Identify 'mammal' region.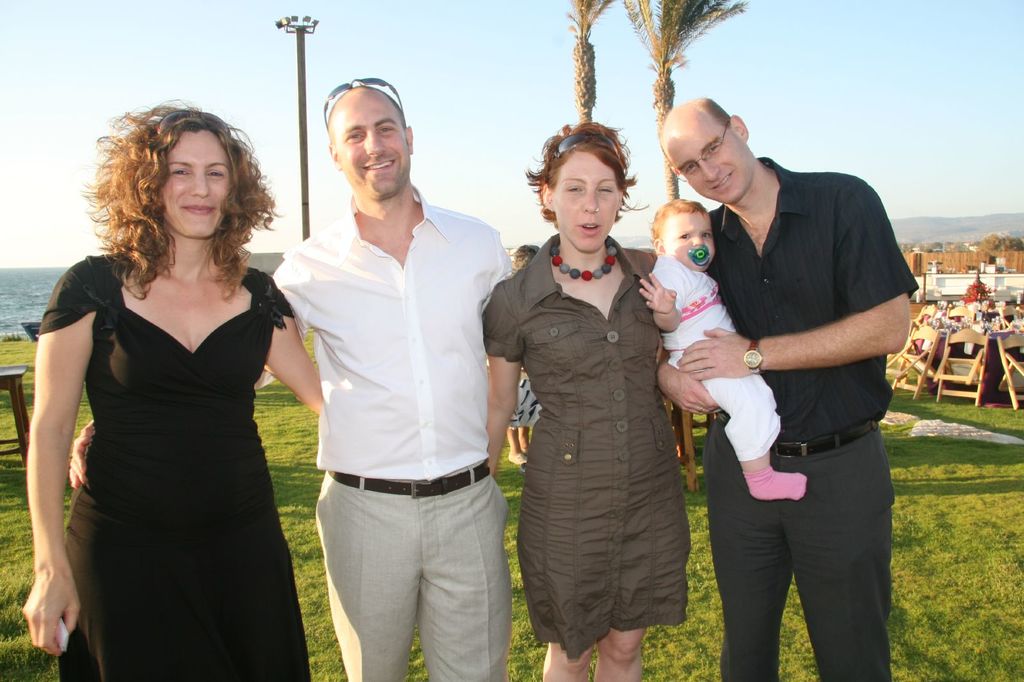
Region: box(25, 92, 326, 681).
